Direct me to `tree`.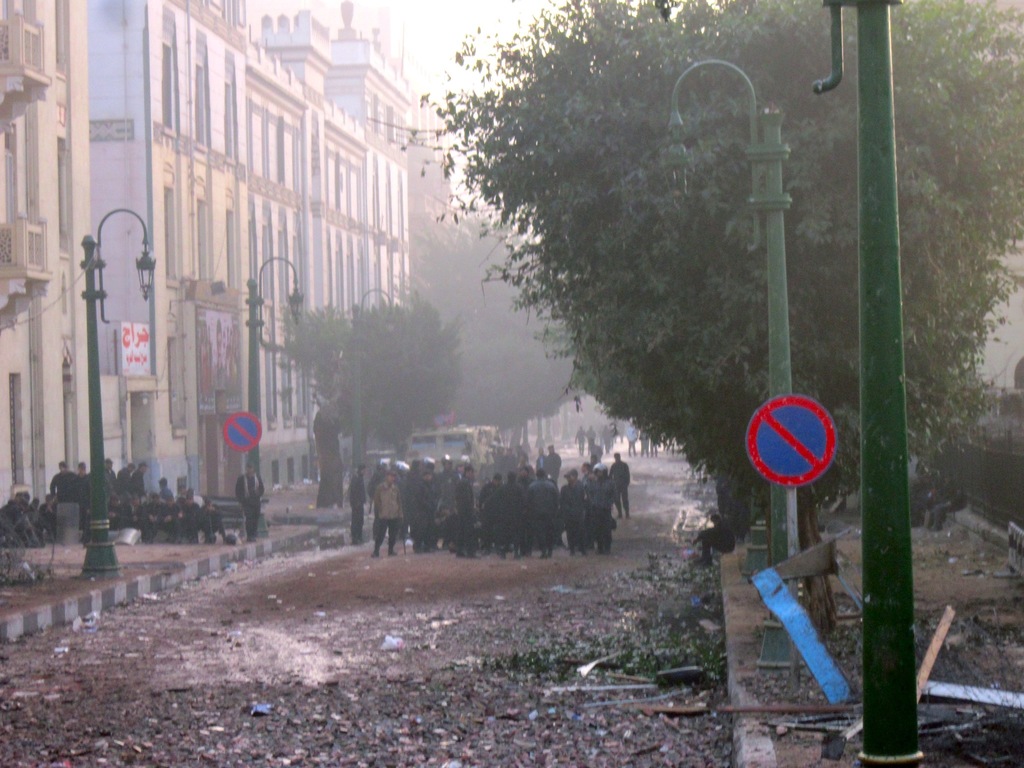
Direction: (x1=272, y1=294, x2=465, y2=461).
